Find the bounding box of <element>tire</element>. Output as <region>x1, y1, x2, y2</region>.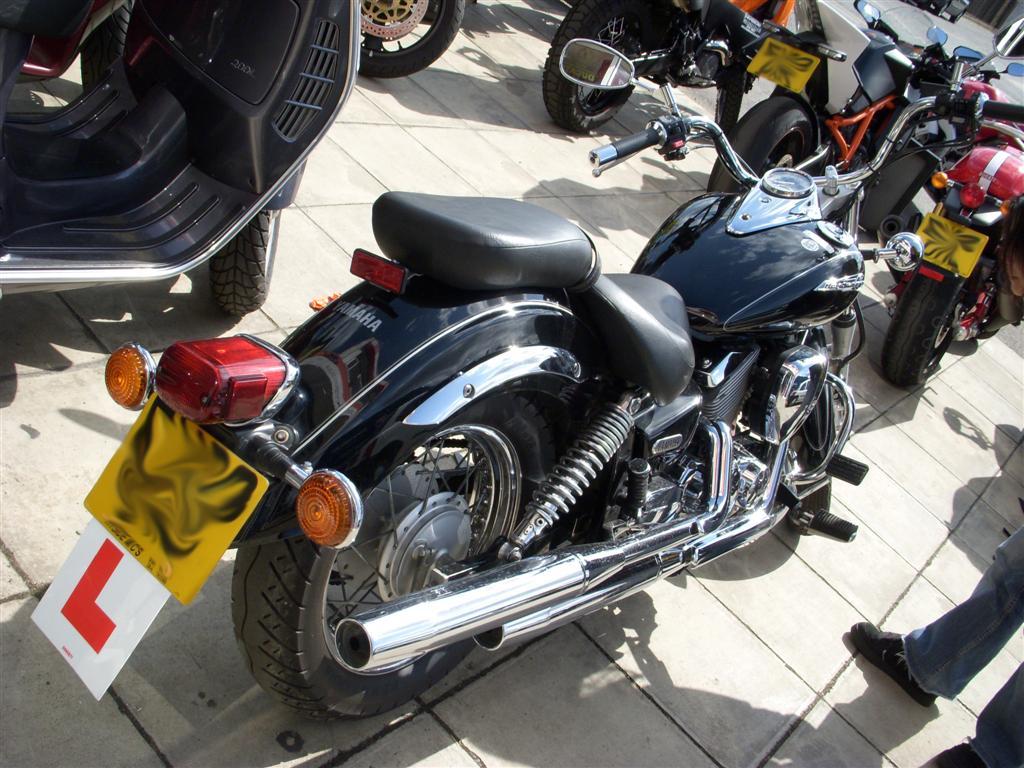
<region>209, 202, 286, 315</region>.
